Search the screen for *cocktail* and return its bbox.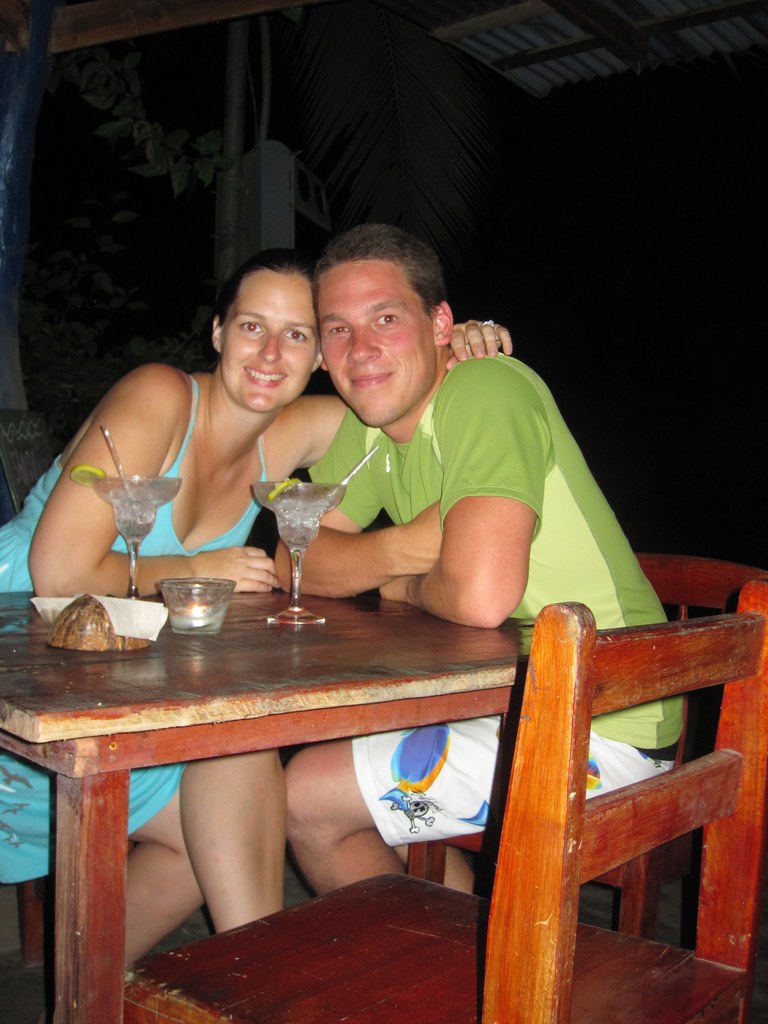
Found: {"left": 64, "top": 466, "right": 186, "bottom": 604}.
